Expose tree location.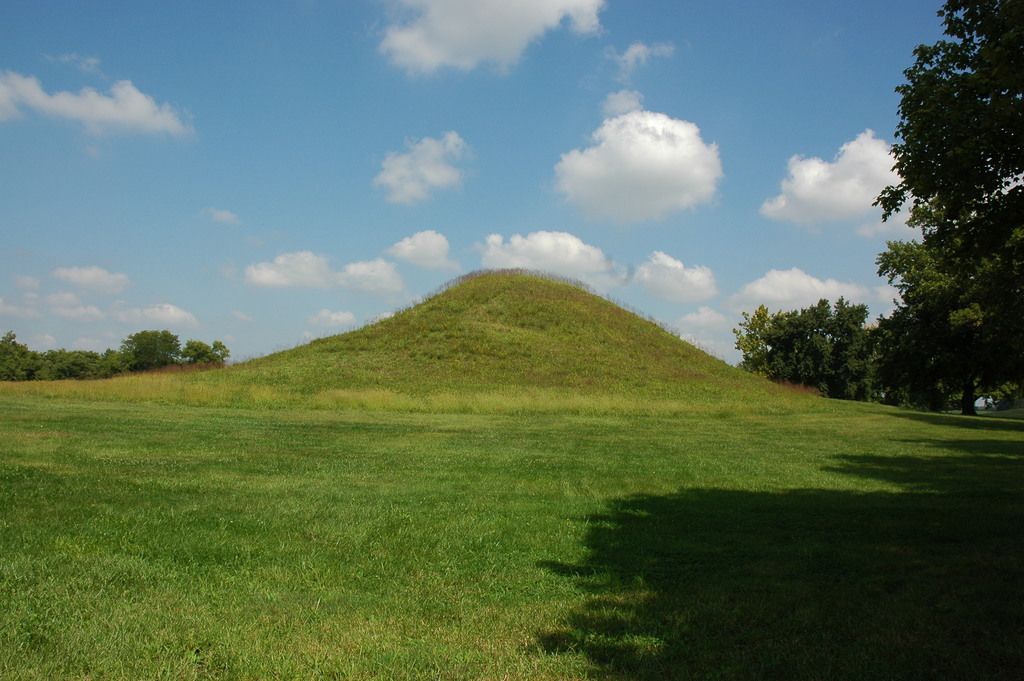
Exposed at locate(127, 334, 177, 370).
